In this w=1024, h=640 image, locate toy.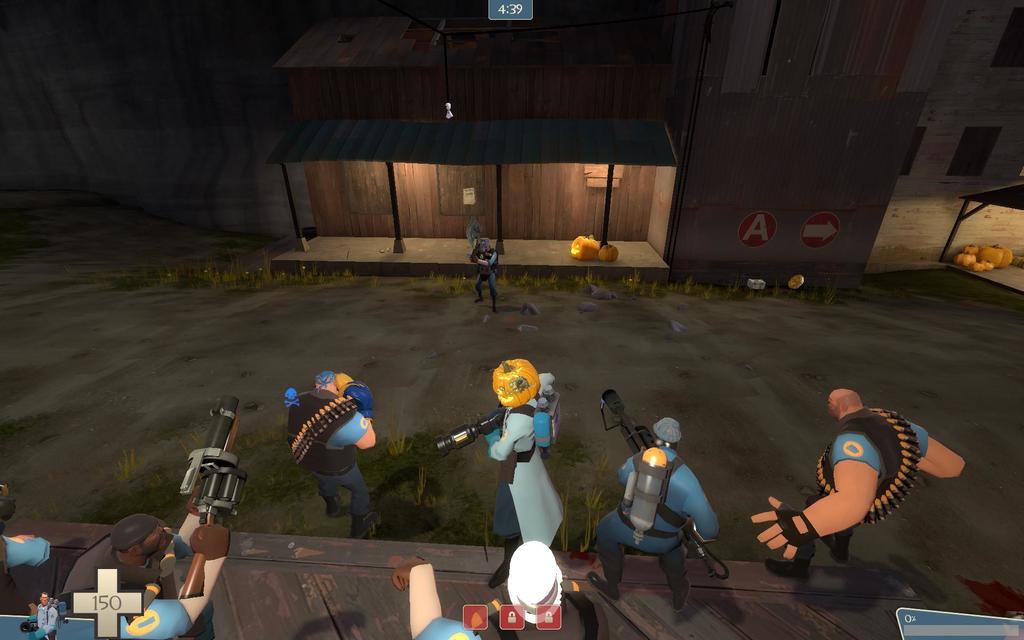
Bounding box: bbox(979, 259, 995, 273).
